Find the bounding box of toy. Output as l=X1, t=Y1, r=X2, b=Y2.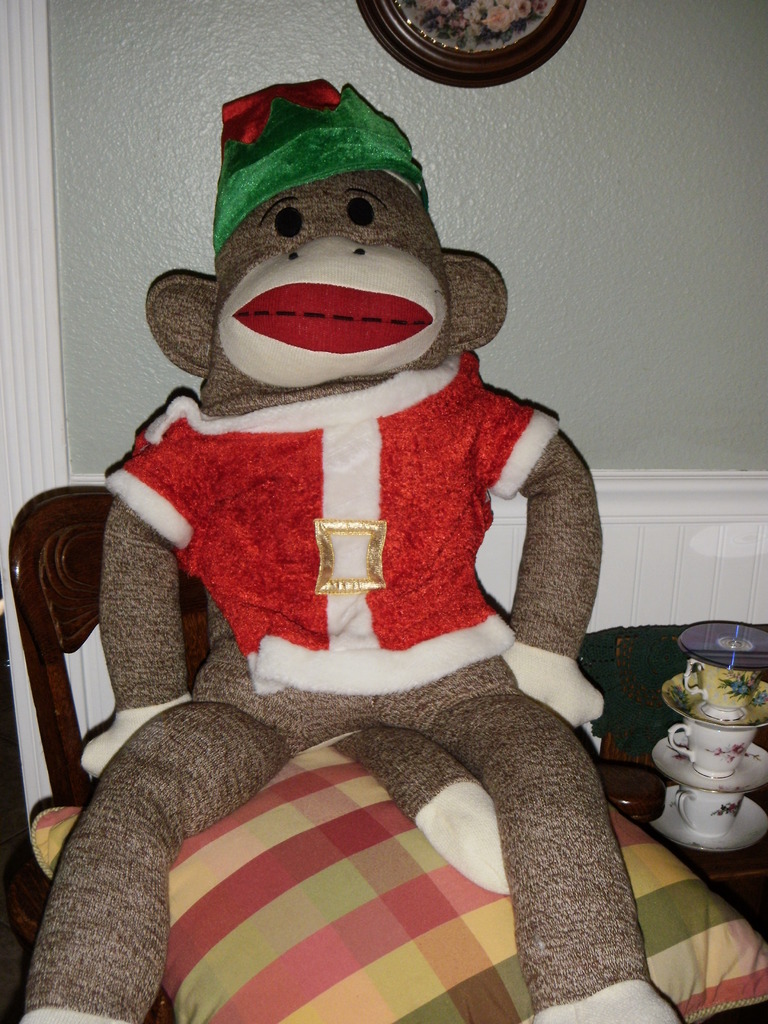
l=88, t=101, r=641, b=957.
